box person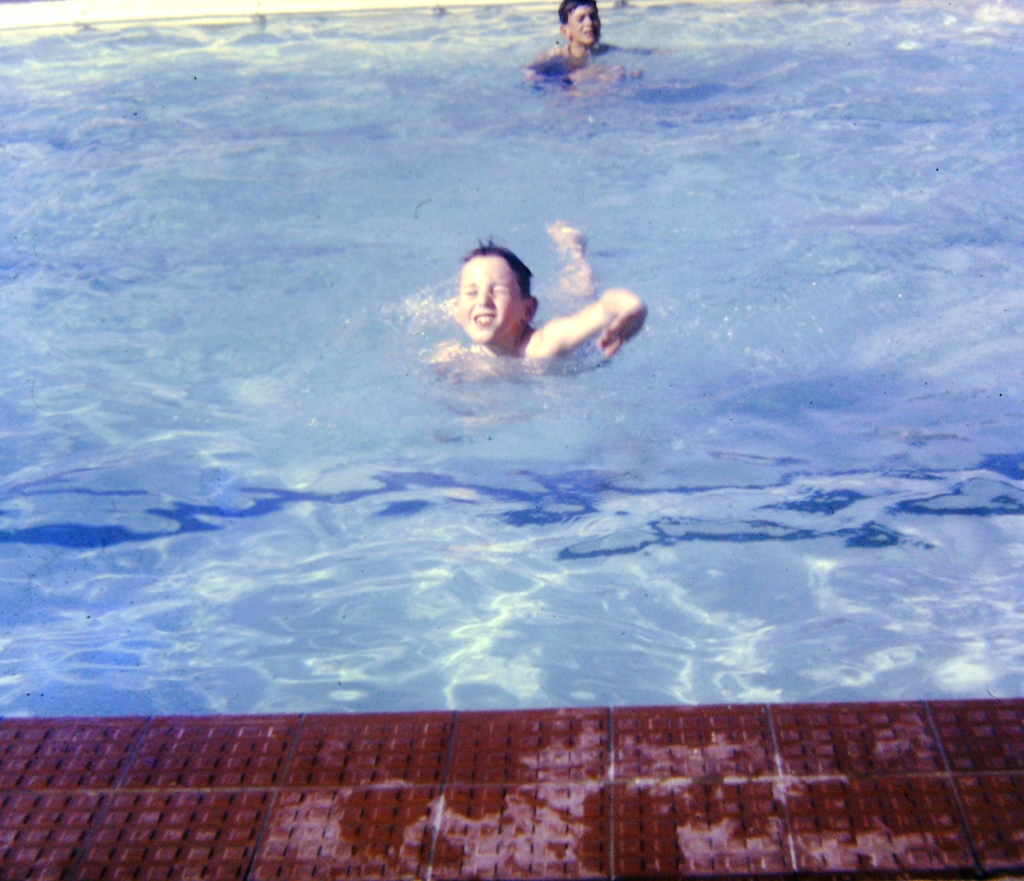
bbox=(428, 217, 648, 372)
